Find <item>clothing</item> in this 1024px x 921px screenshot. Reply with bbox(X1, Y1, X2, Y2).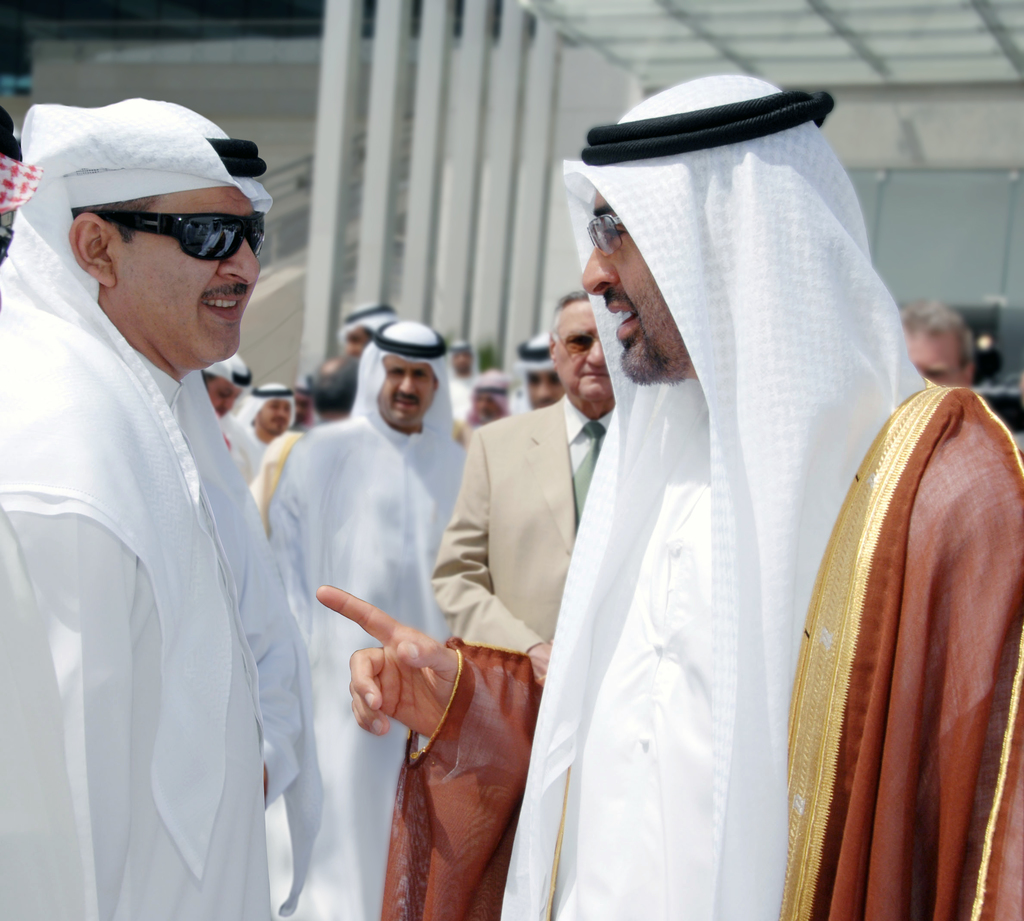
bbox(258, 311, 455, 920).
